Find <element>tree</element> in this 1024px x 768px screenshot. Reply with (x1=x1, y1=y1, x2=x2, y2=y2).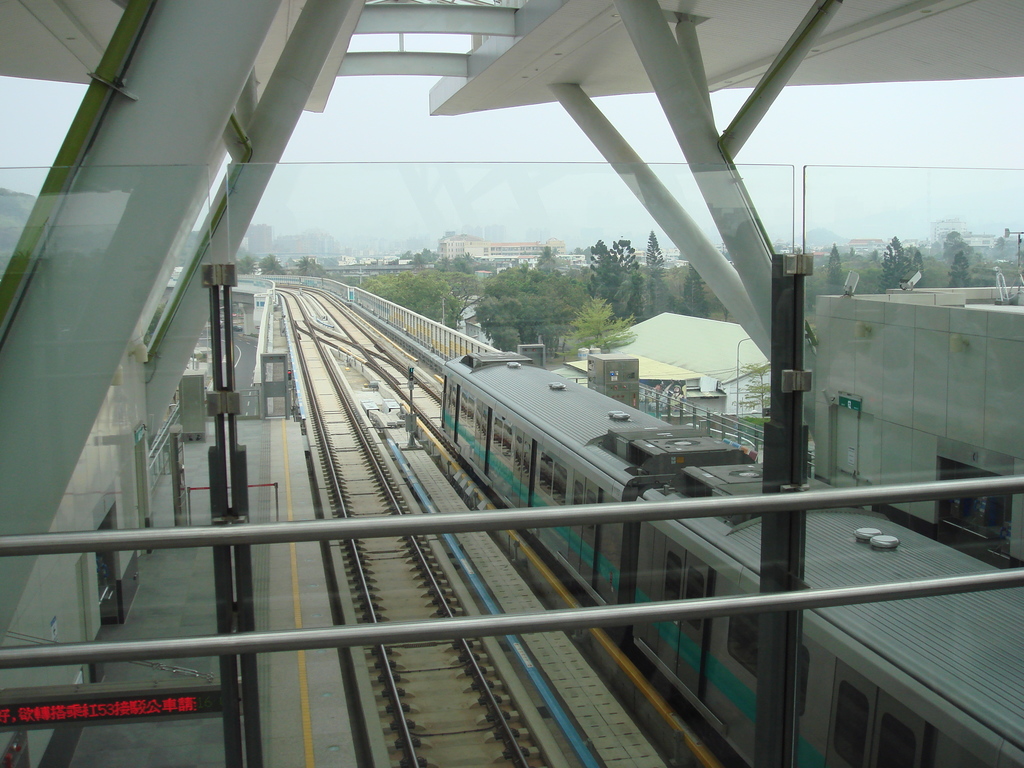
(x1=682, y1=263, x2=718, y2=319).
